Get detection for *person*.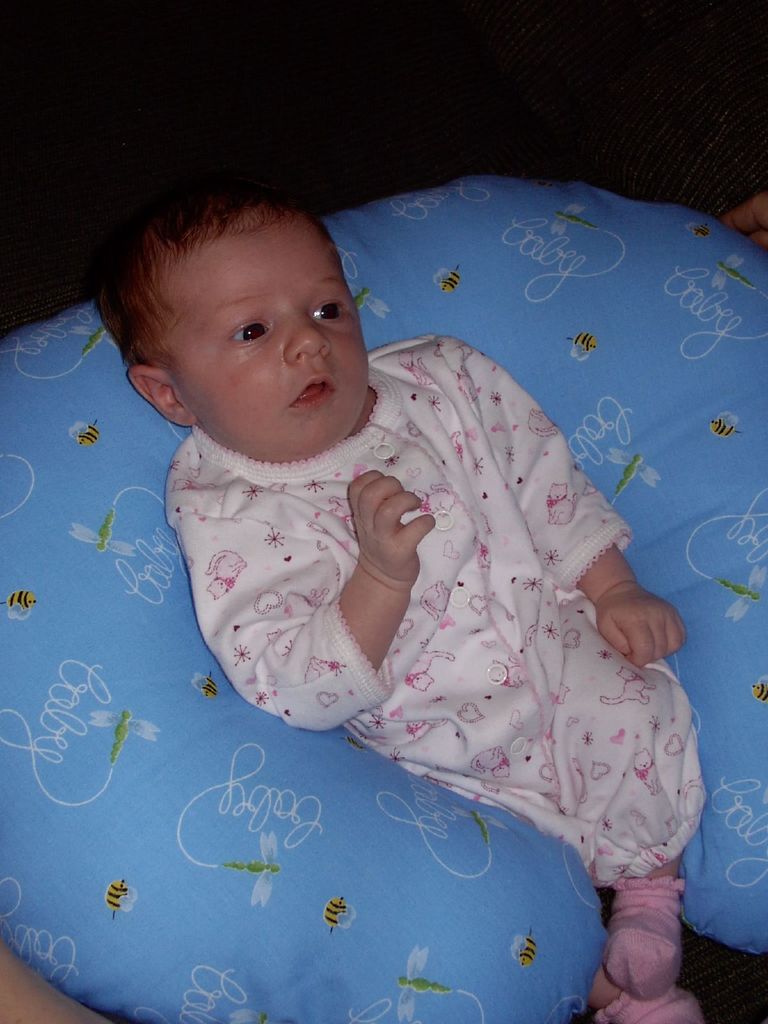
Detection: detection(93, 149, 696, 1000).
